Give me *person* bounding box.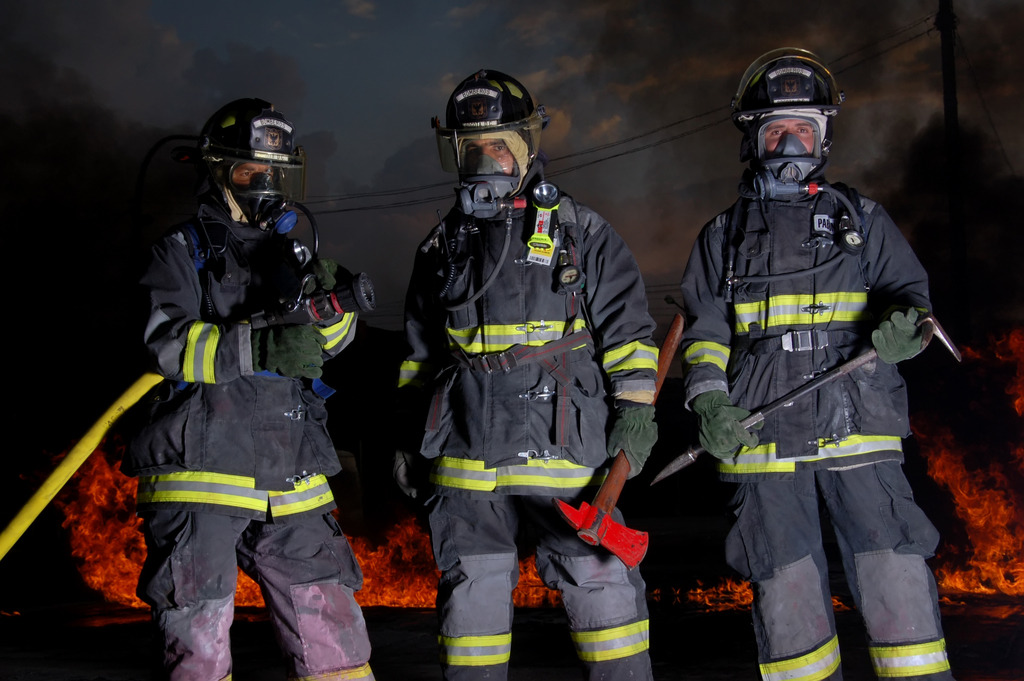
(392,66,653,680).
